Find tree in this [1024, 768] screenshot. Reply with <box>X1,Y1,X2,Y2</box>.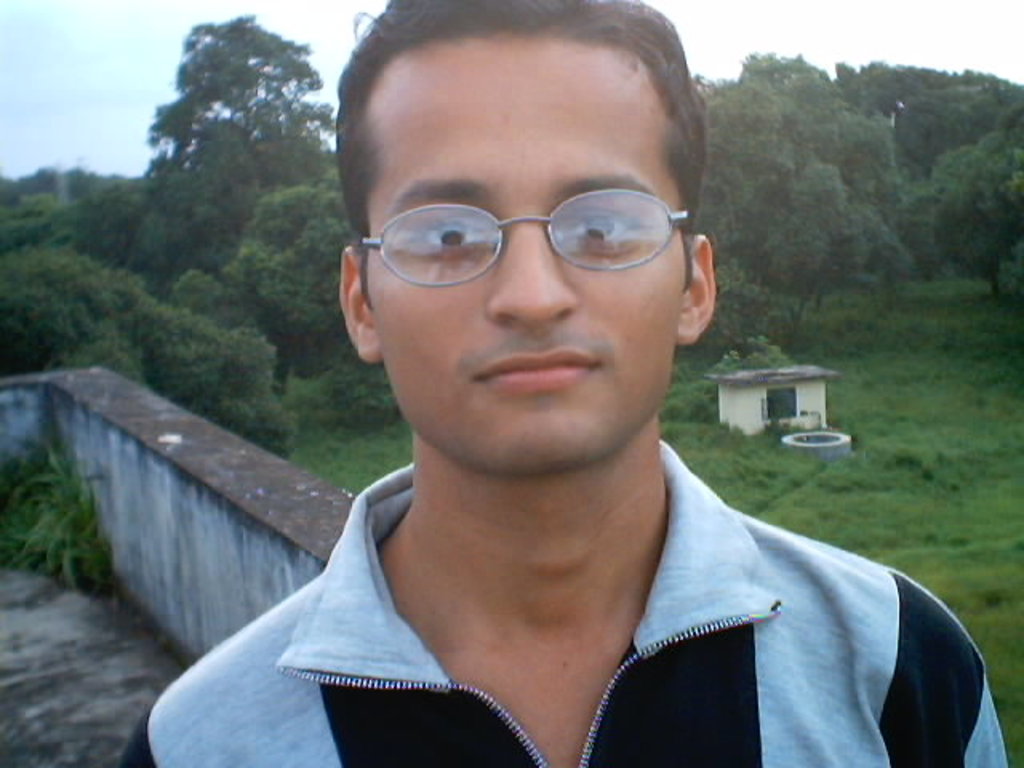
<box>674,34,915,326</box>.
